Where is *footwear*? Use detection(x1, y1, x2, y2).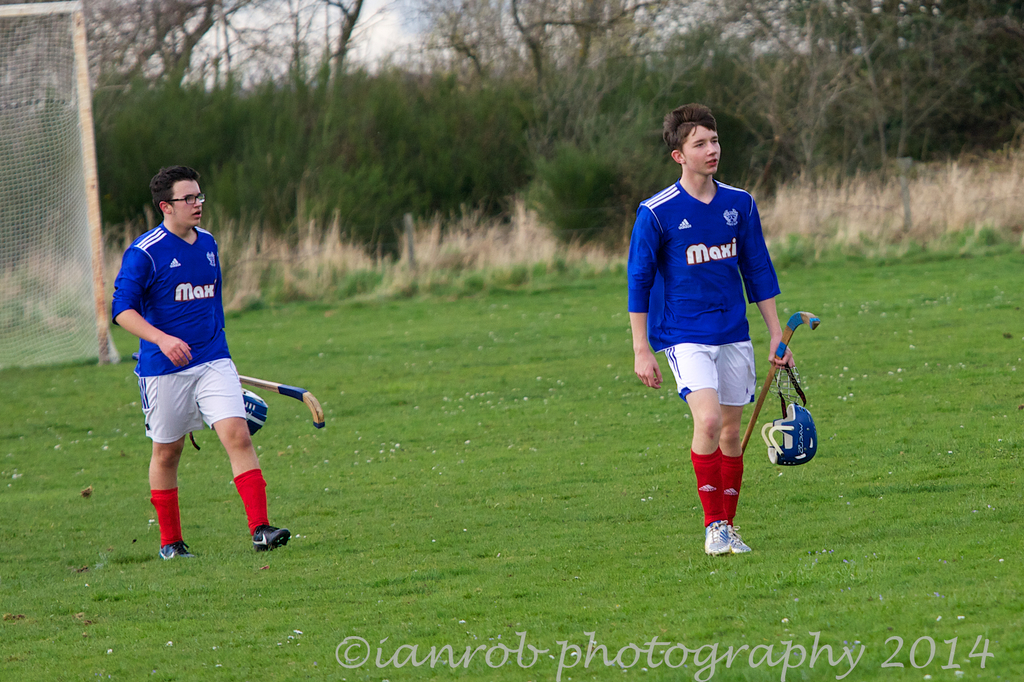
detection(157, 541, 191, 564).
